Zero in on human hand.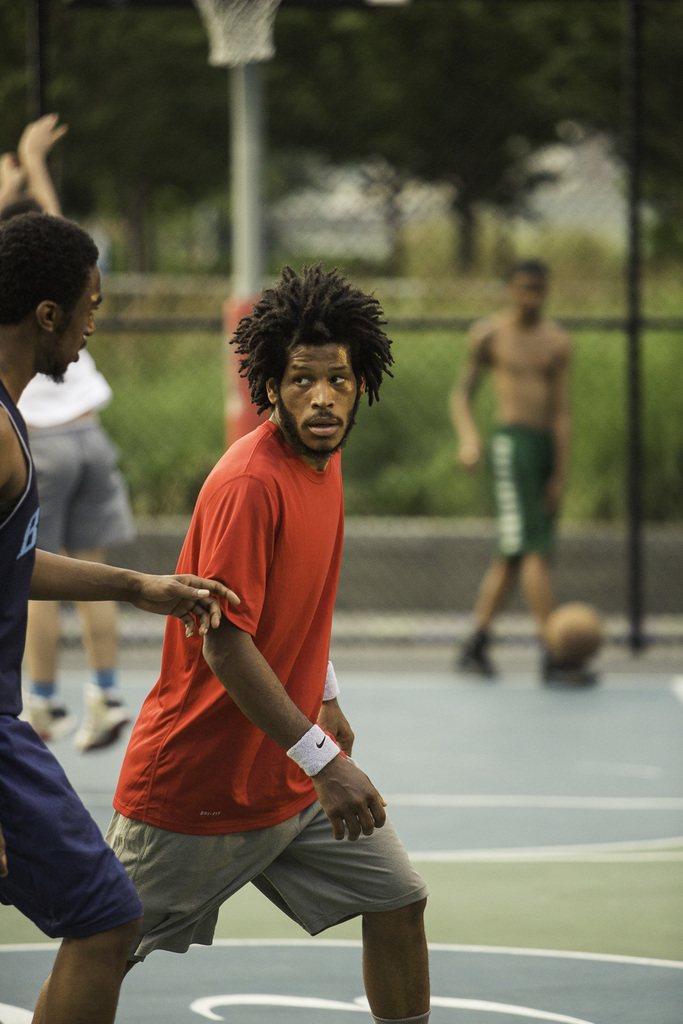
Zeroed in: box(544, 479, 568, 519).
